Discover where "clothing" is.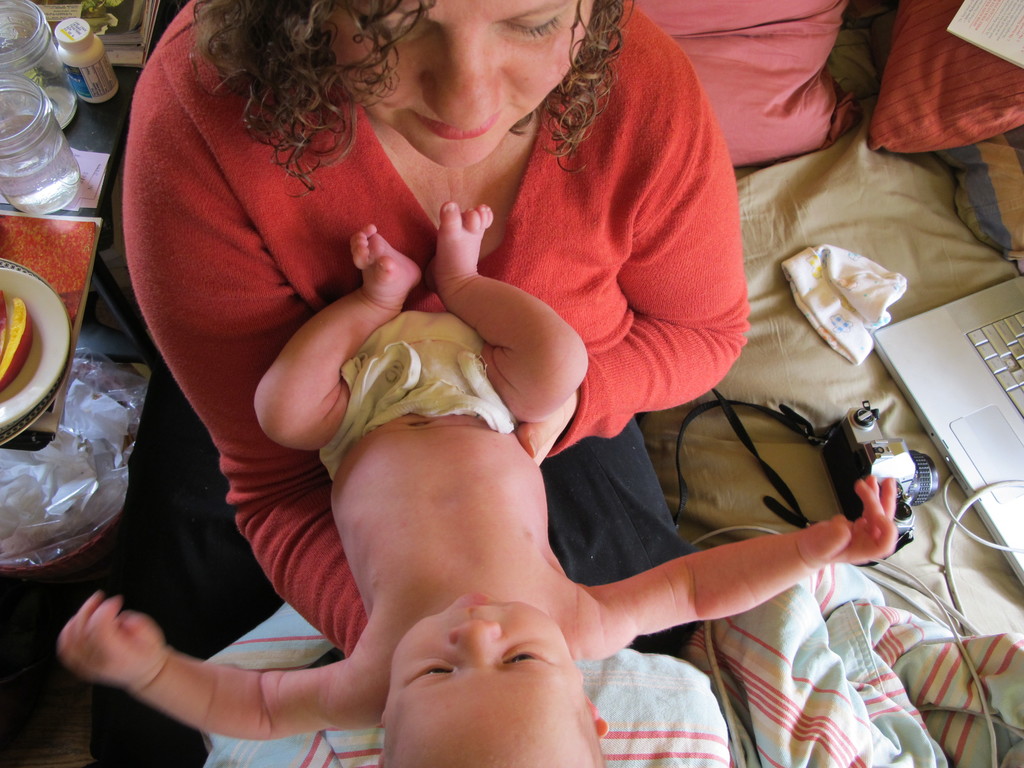
Discovered at l=126, t=36, r=800, b=714.
